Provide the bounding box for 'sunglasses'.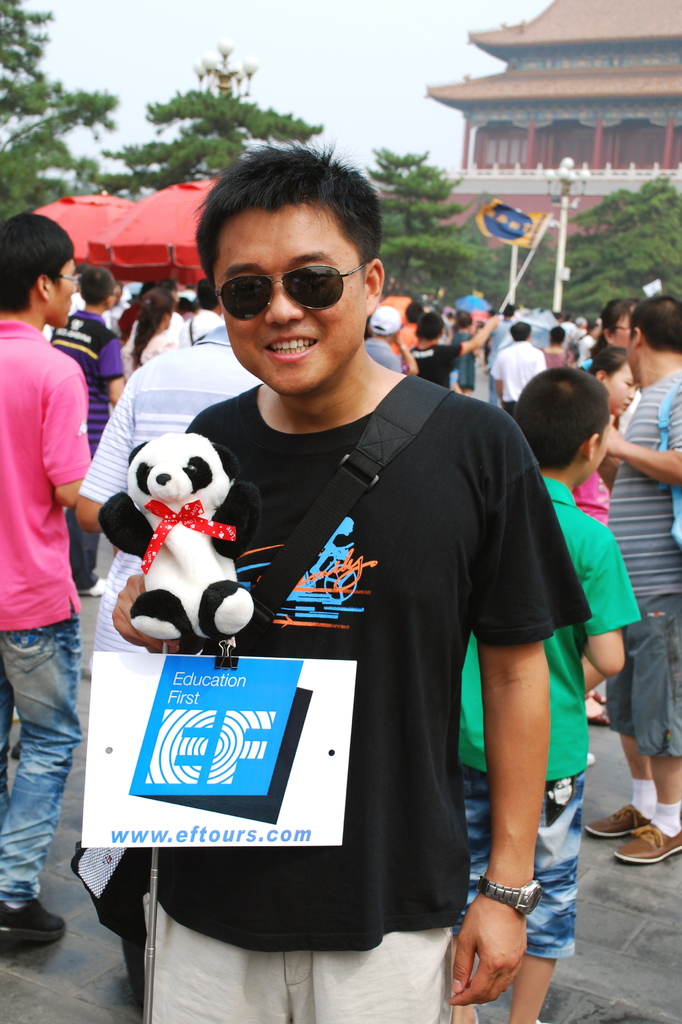
(218,266,370,323).
